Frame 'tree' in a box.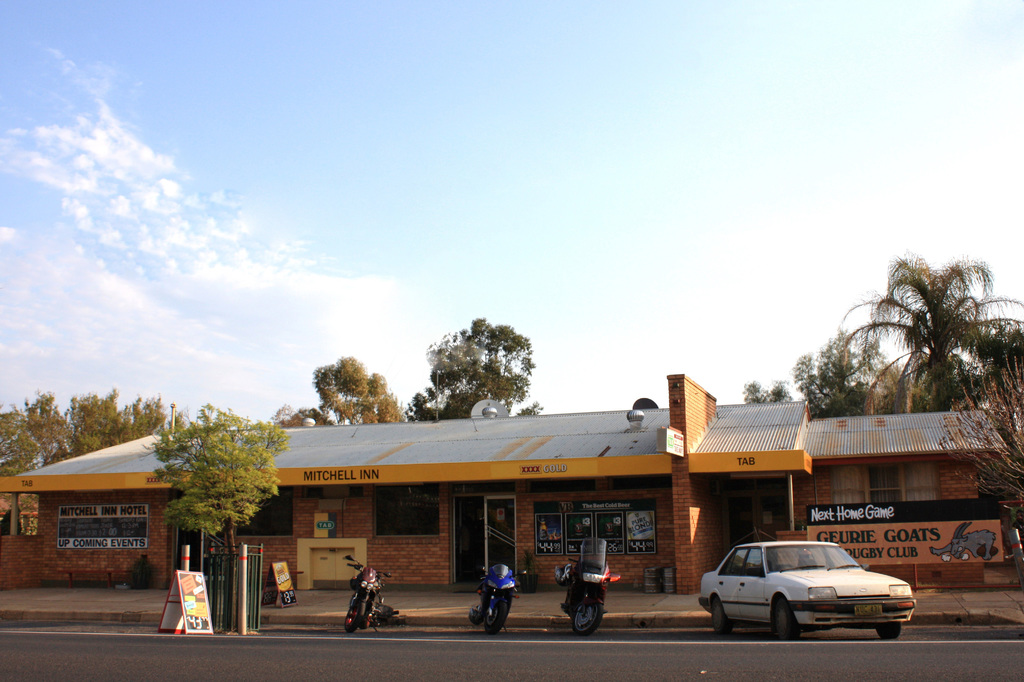
[x1=837, y1=246, x2=1023, y2=419].
